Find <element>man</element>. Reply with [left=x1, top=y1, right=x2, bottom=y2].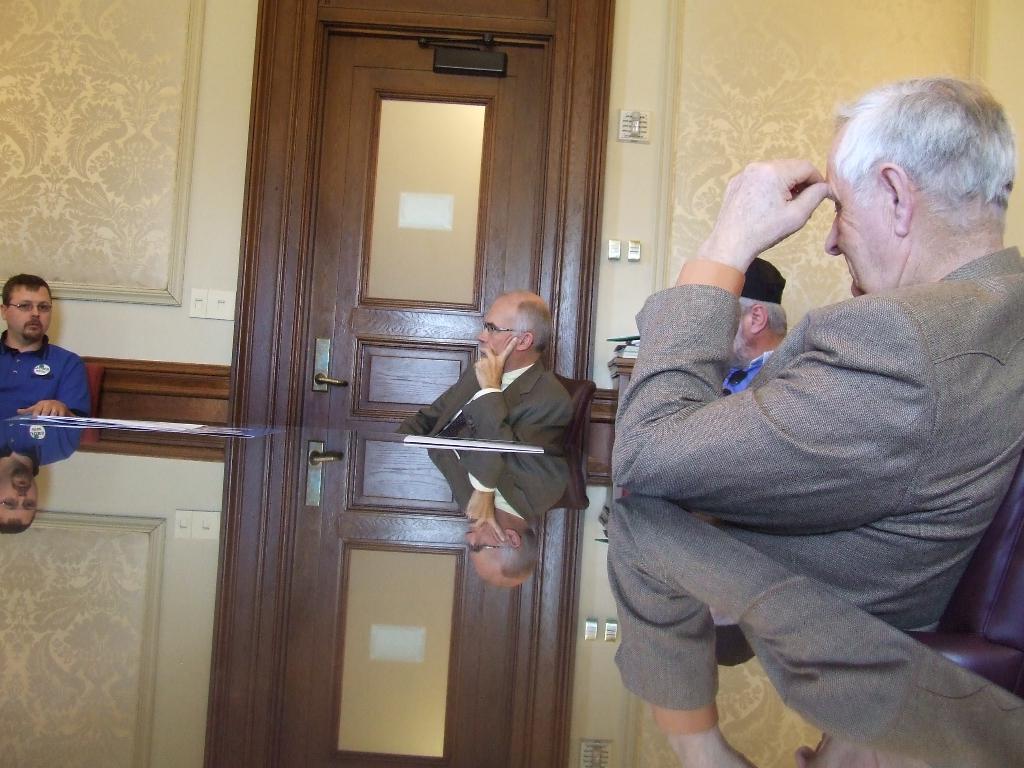
[left=0, top=274, right=92, bottom=420].
